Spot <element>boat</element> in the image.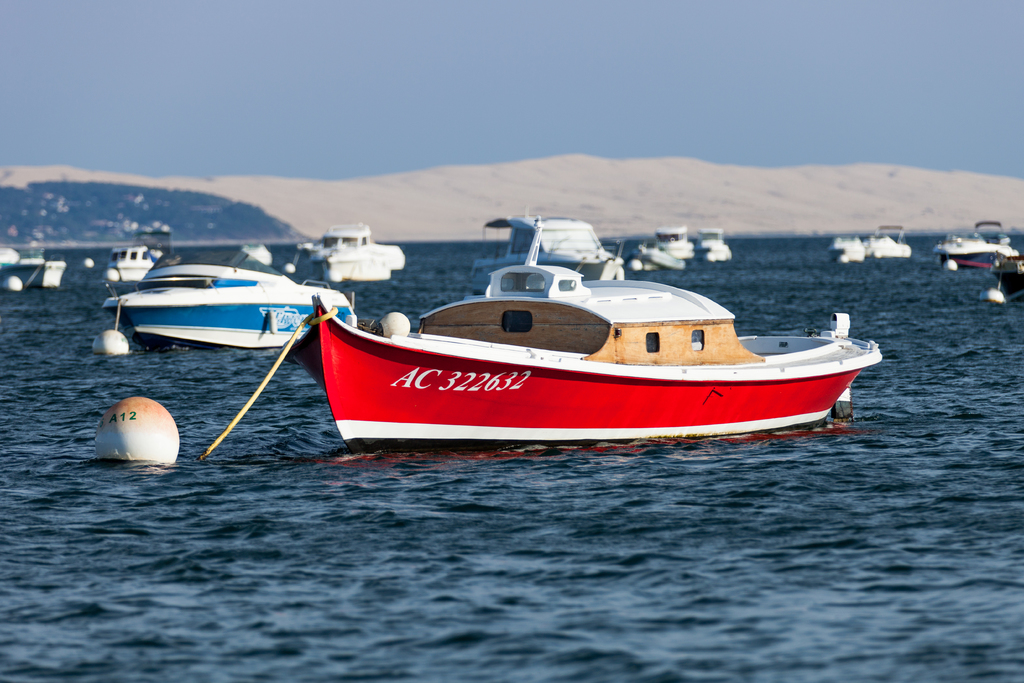
<element>boat</element> found at l=828, t=226, r=872, b=264.
